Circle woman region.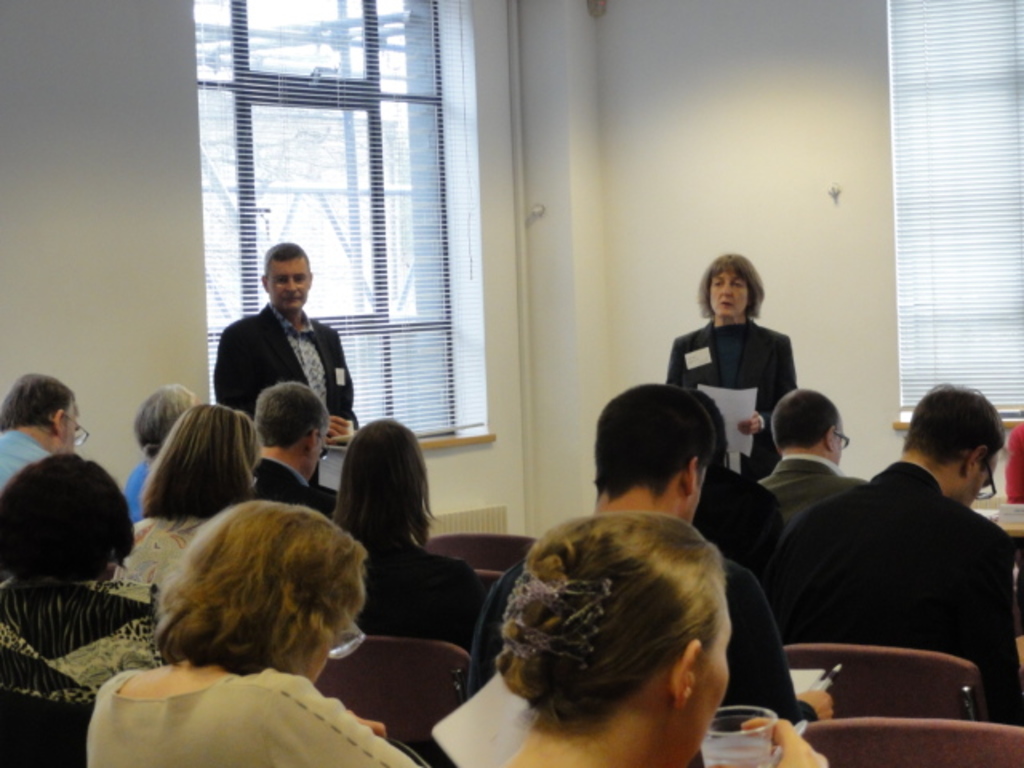
Region: l=106, t=400, r=266, b=600.
